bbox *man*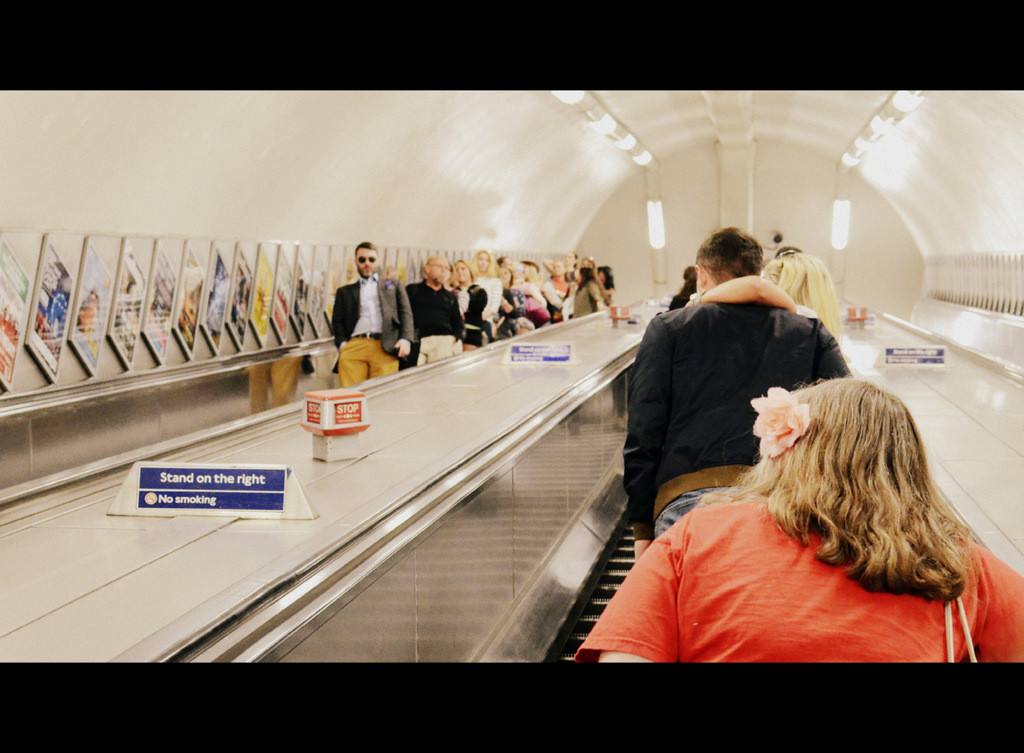
517:260:554:316
